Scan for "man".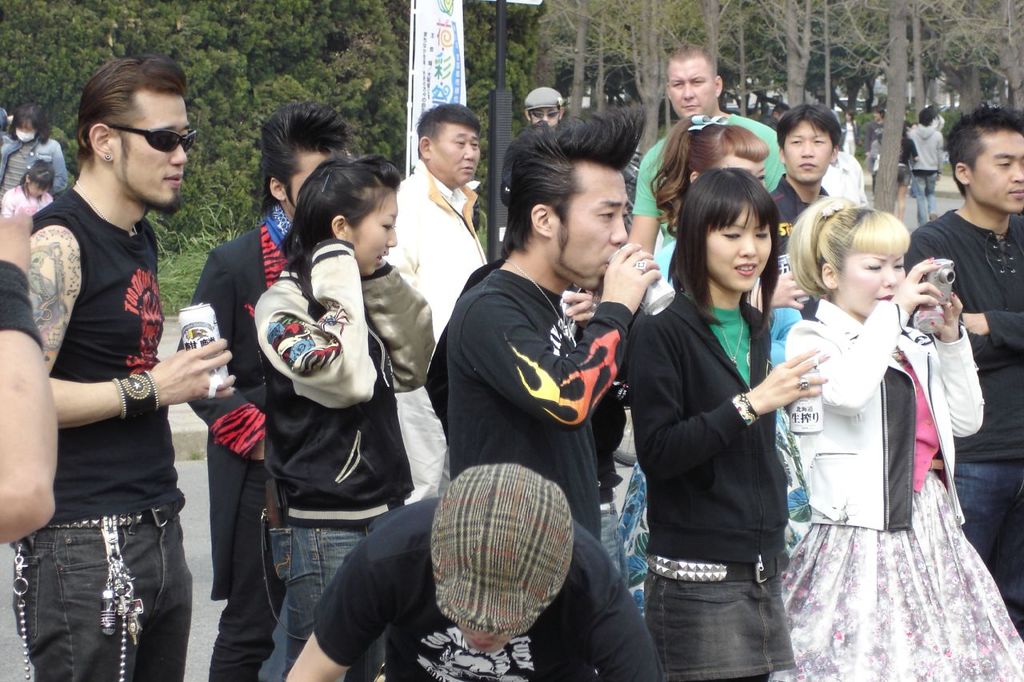
Scan result: 628,46,789,252.
